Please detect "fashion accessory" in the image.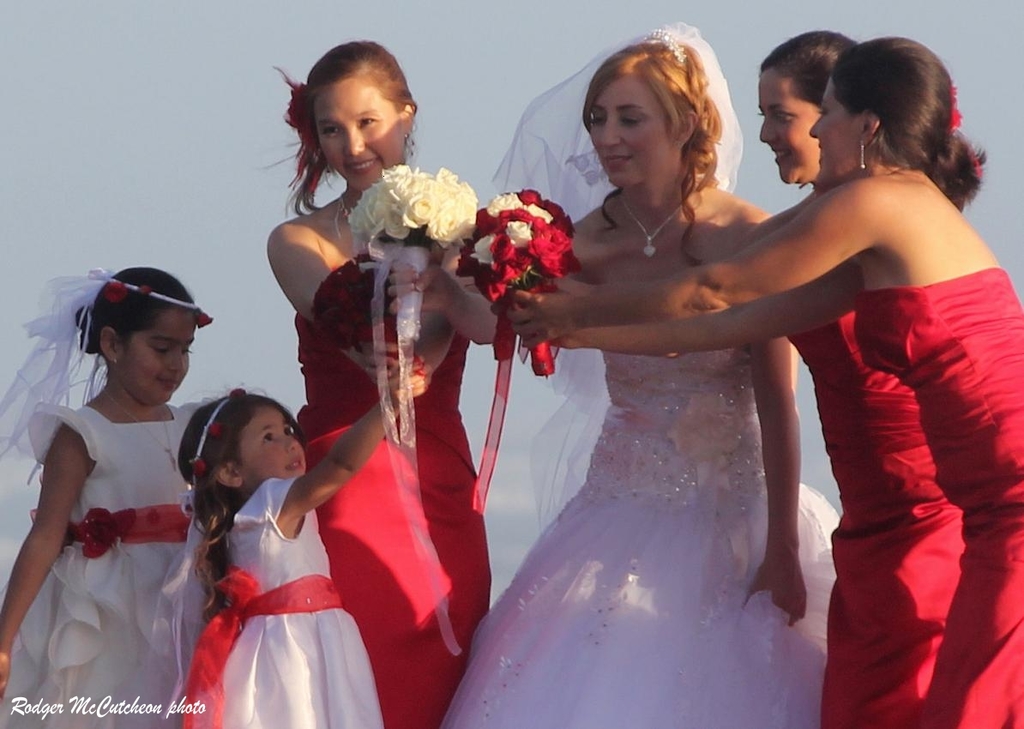
locate(856, 136, 869, 167).
